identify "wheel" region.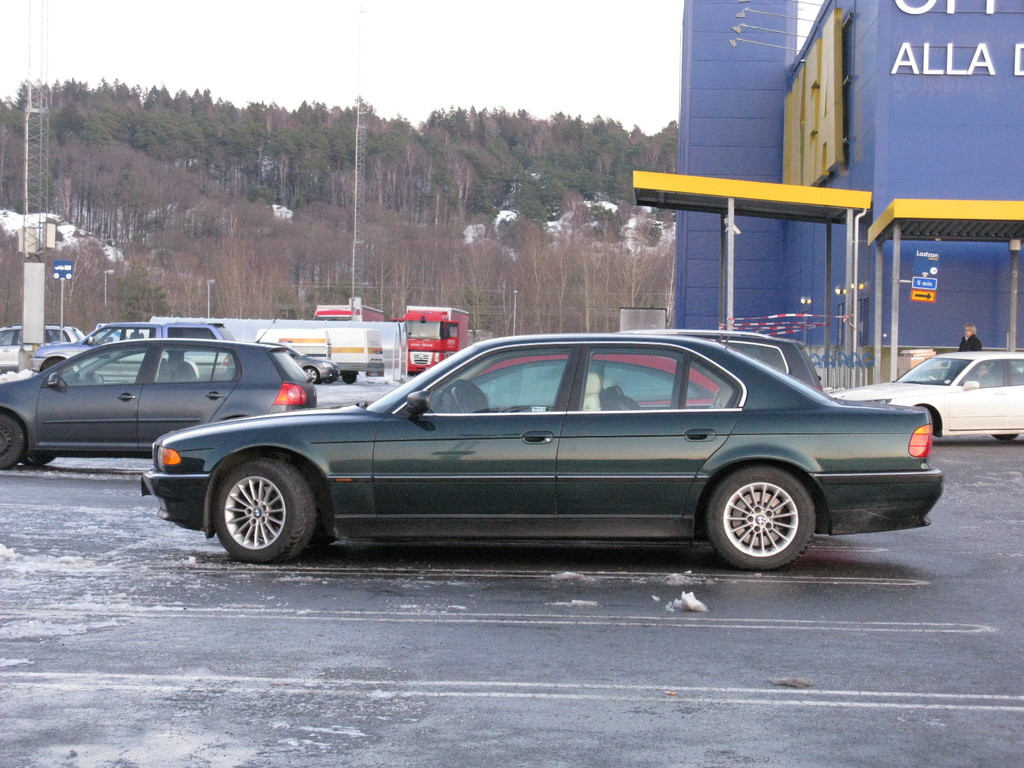
Region: l=0, t=415, r=22, b=468.
